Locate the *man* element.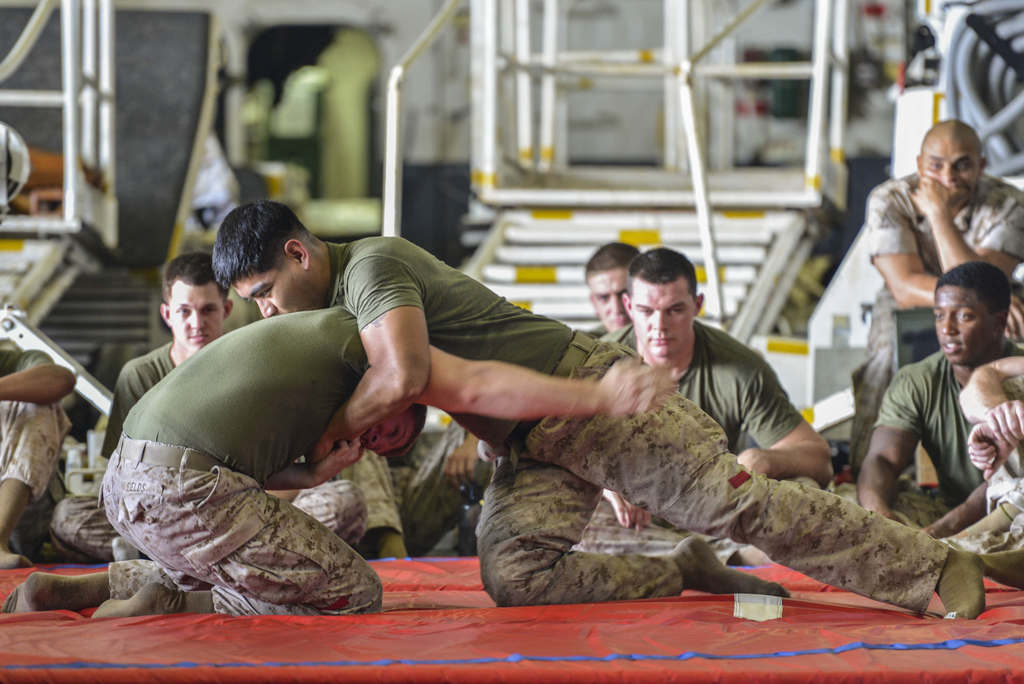
Element bbox: region(333, 419, 486, 562).
